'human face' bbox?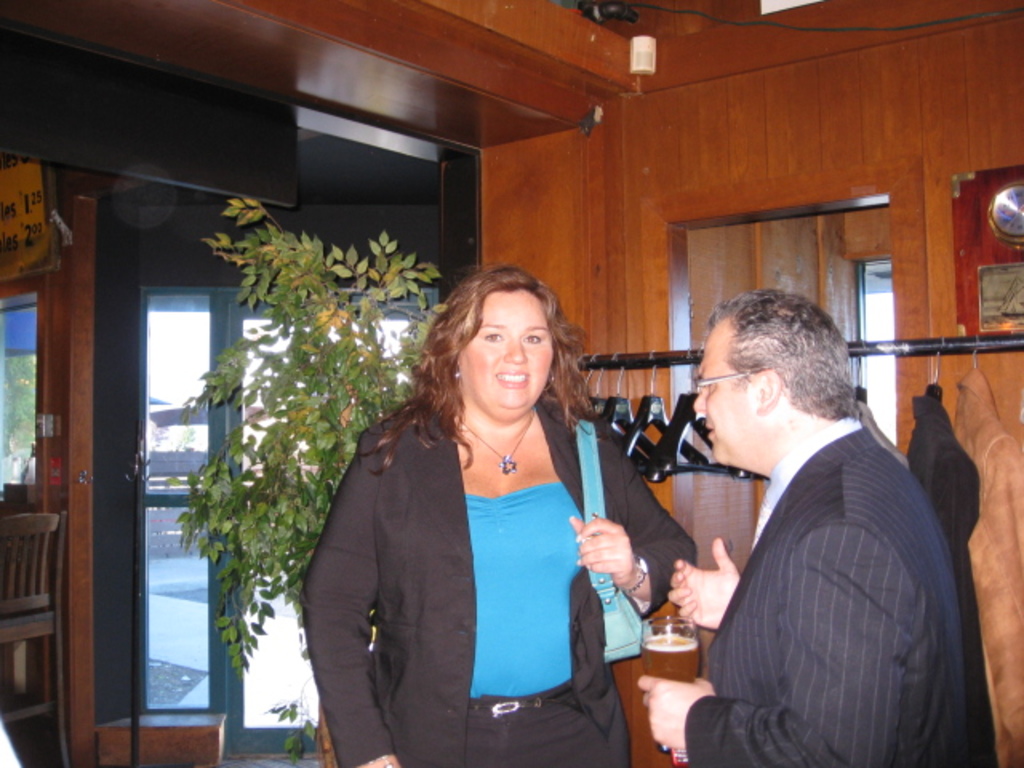
select_region(464, 296, 557, 414)
